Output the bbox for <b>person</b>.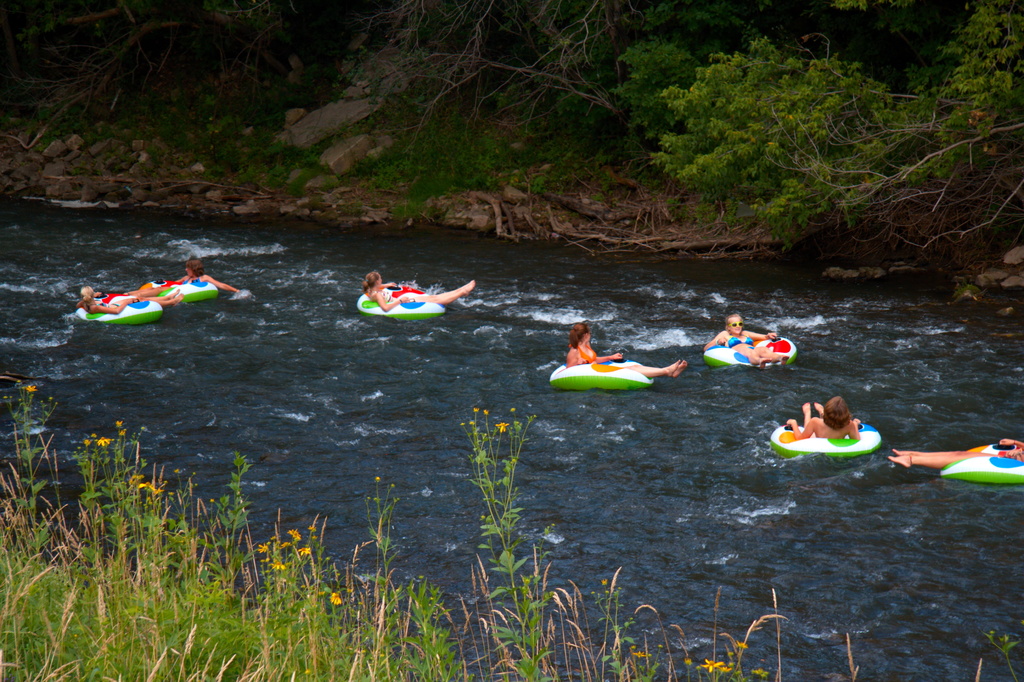
Rect(573, 328, 689, 370).
